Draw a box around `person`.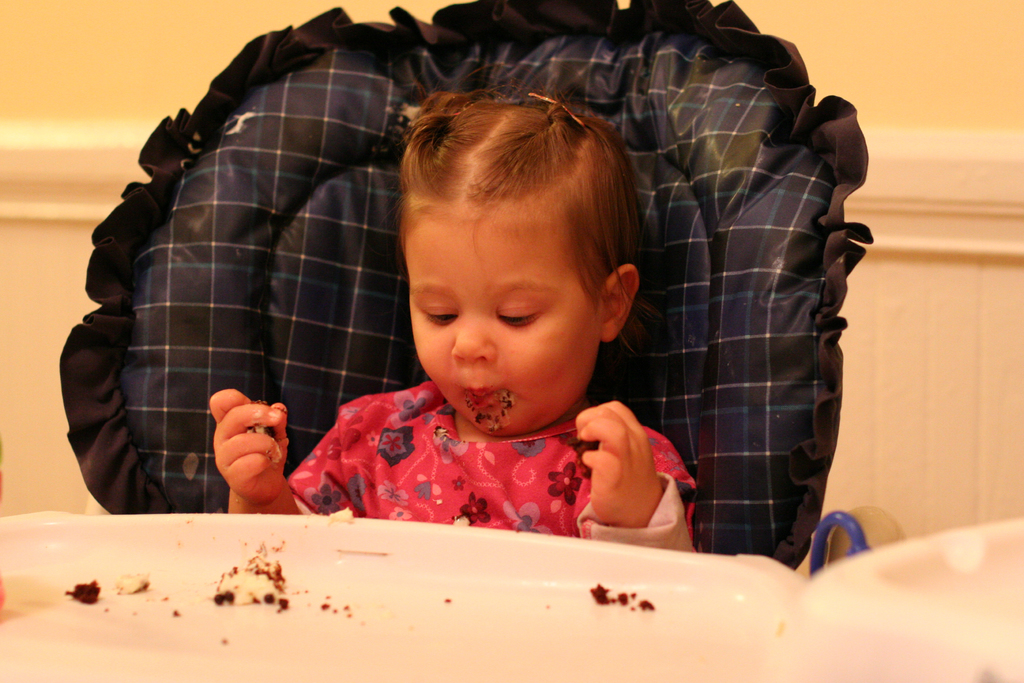
{"left": 196, "top": 99, "right": 700, "bottom": 563}.
